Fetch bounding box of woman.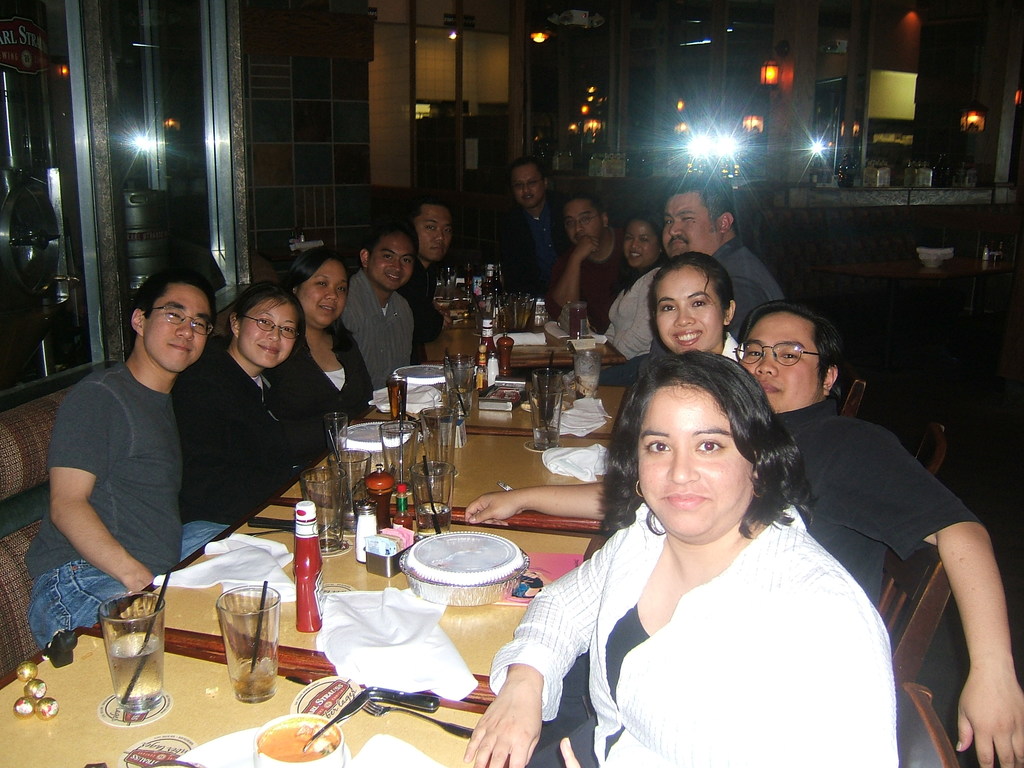
Bbox: box=[271, 249, 377, 466].
